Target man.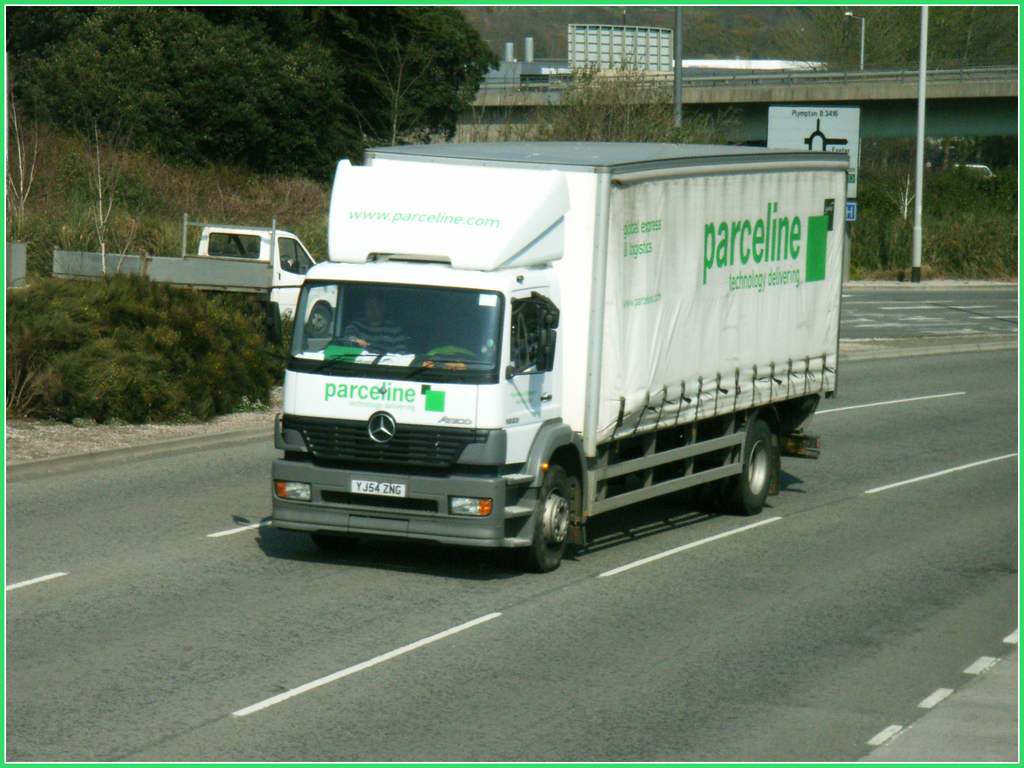
Target region: select_region(348, 297, 419, 353).
